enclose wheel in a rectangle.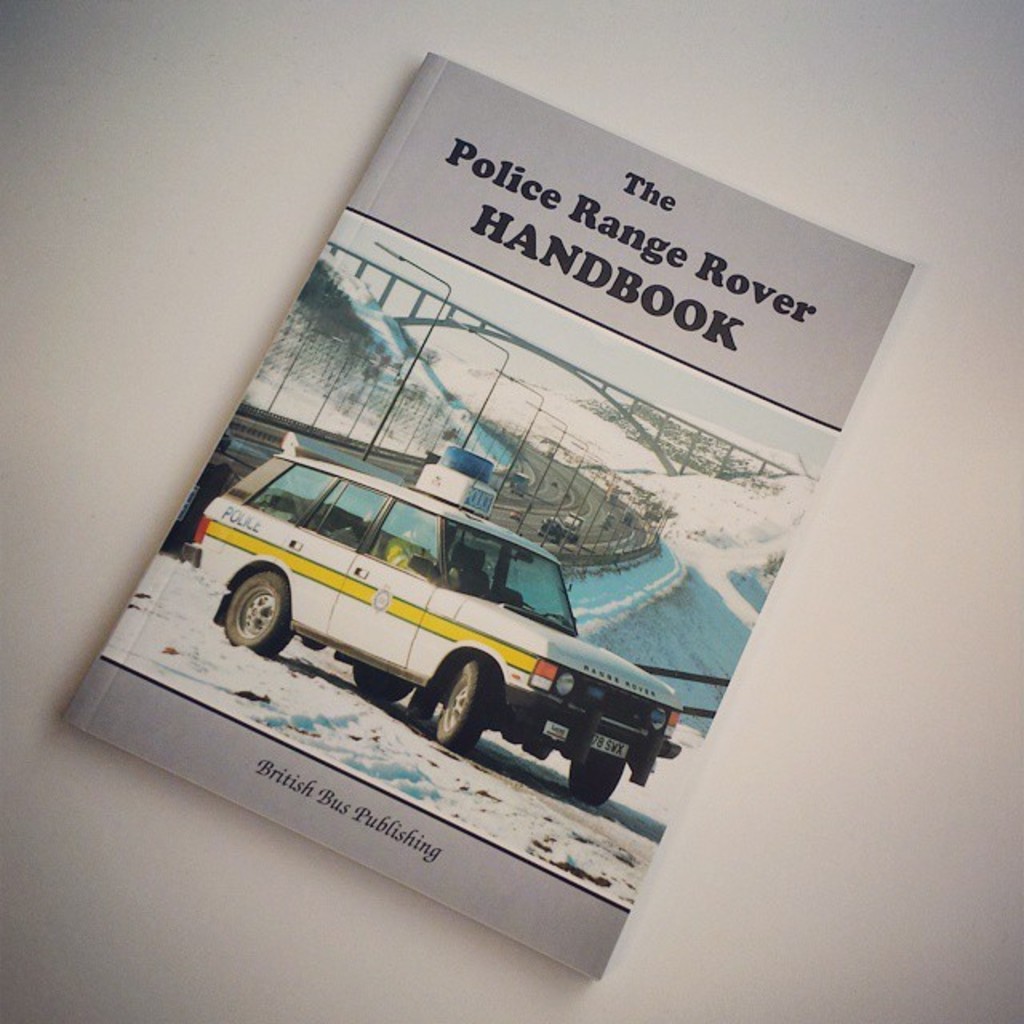
{"left": 221, "top": 568, "right": 298, "bottom": 658}.
